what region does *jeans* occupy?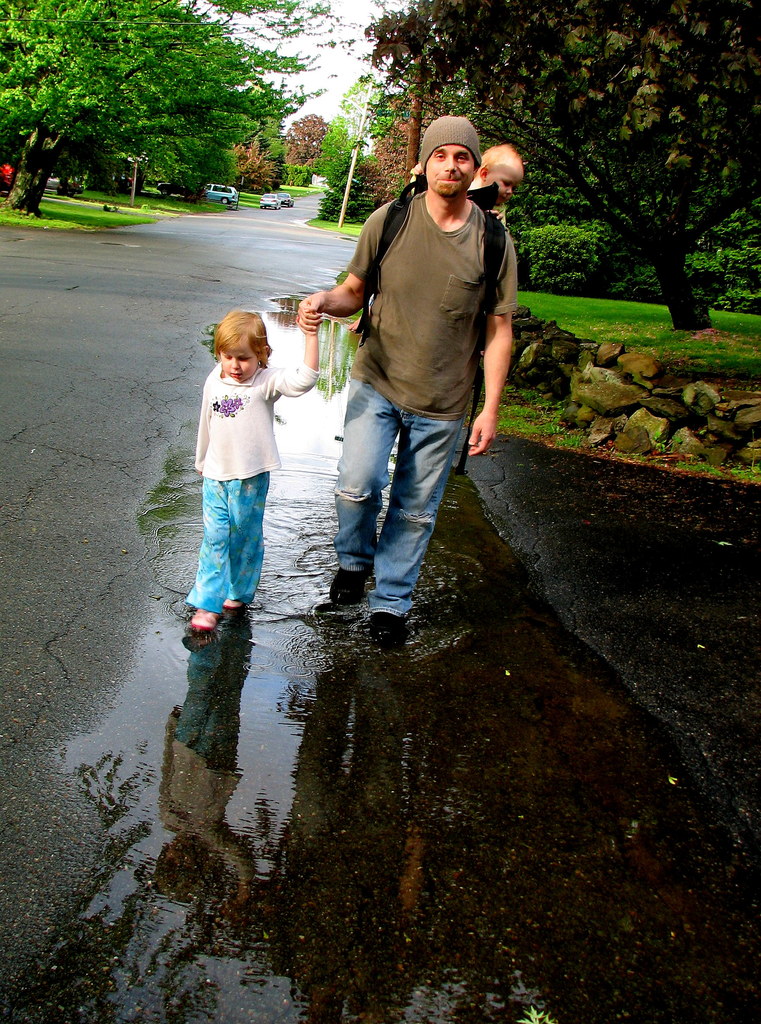
325, 385, 462, 637.
